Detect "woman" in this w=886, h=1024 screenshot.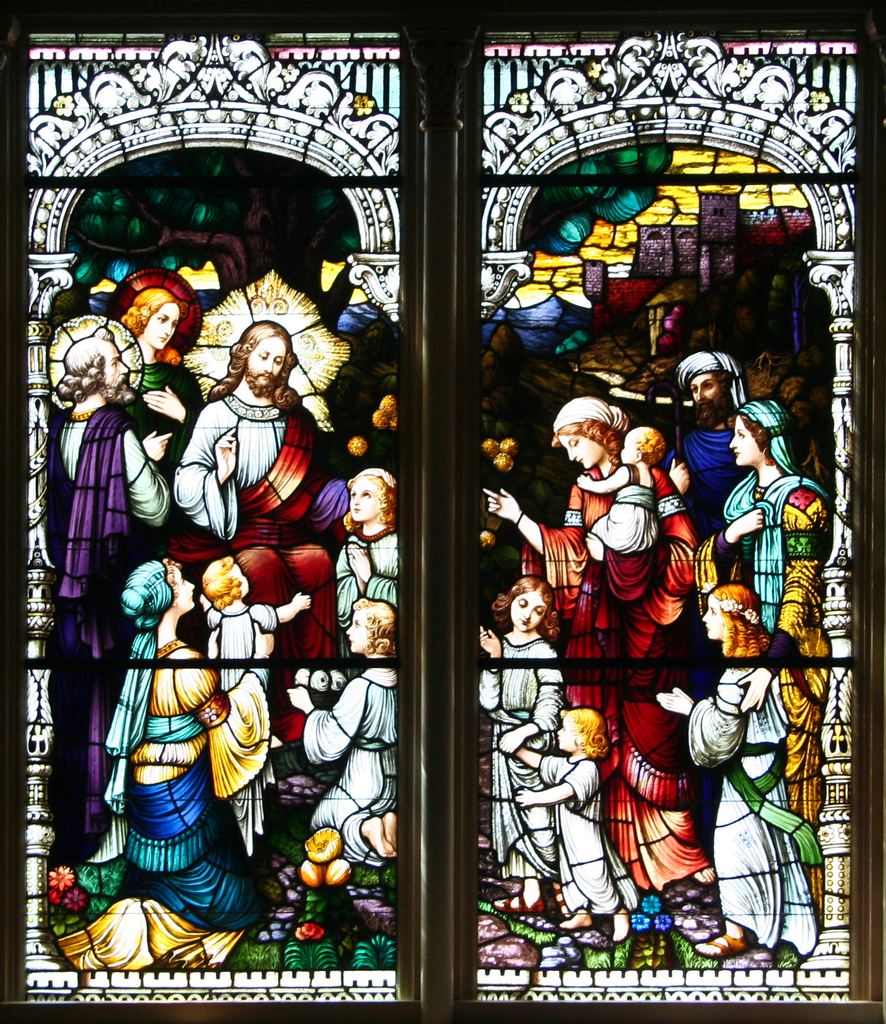
Detection: x1=482 y1=400 x2=700 y2=899.
